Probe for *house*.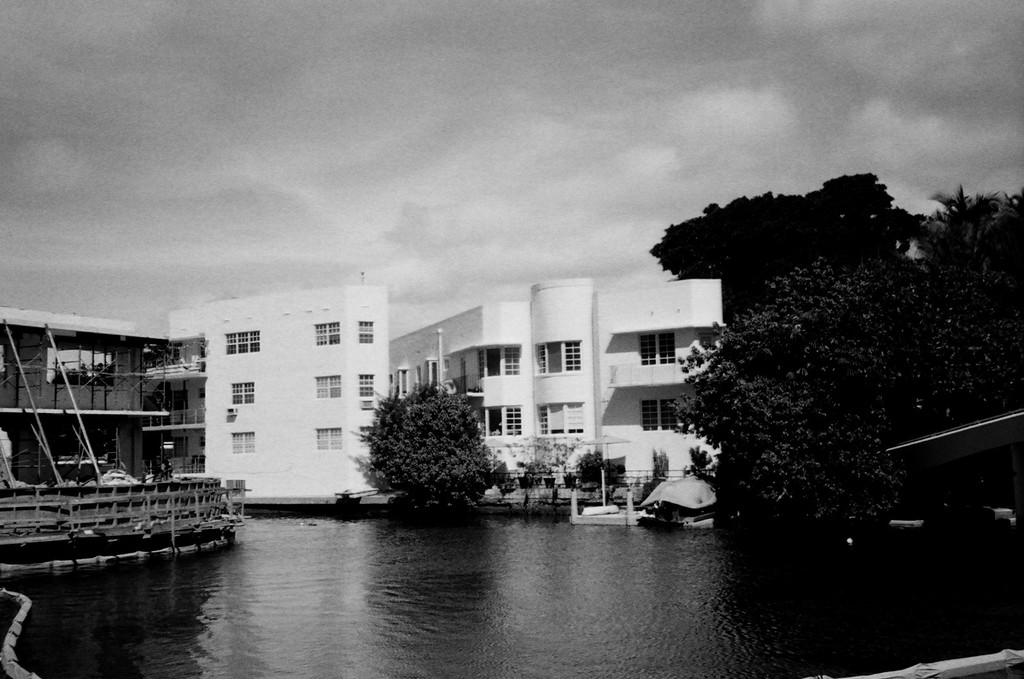
Probe result: Rect(385, 302, 539, 496).
